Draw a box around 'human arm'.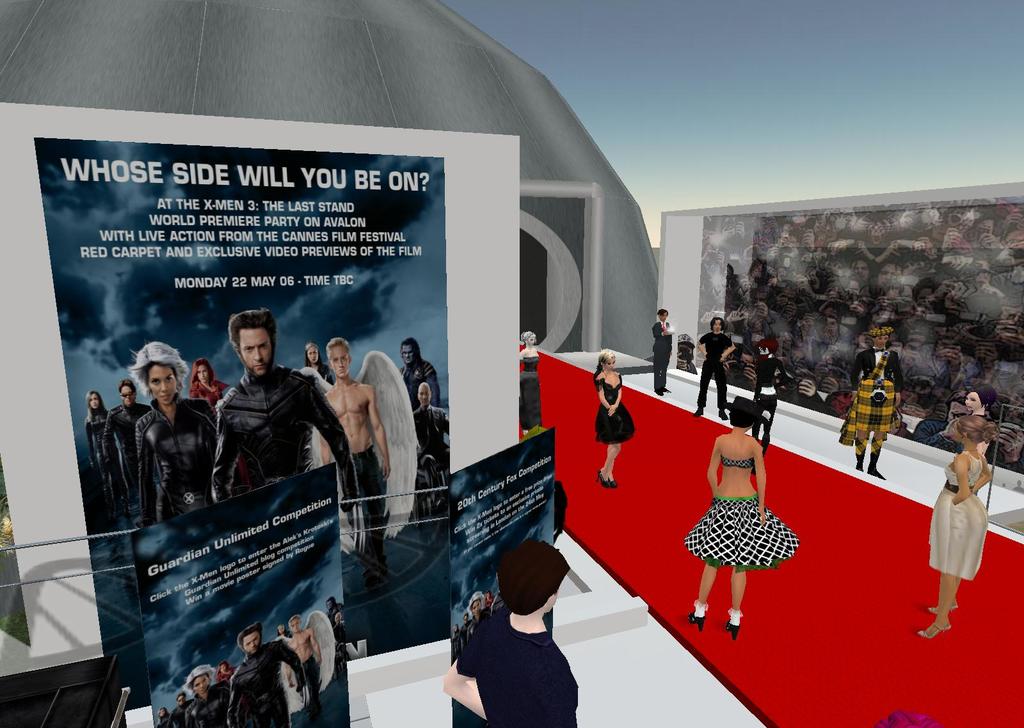
locate(607, 372, 621, 414).
